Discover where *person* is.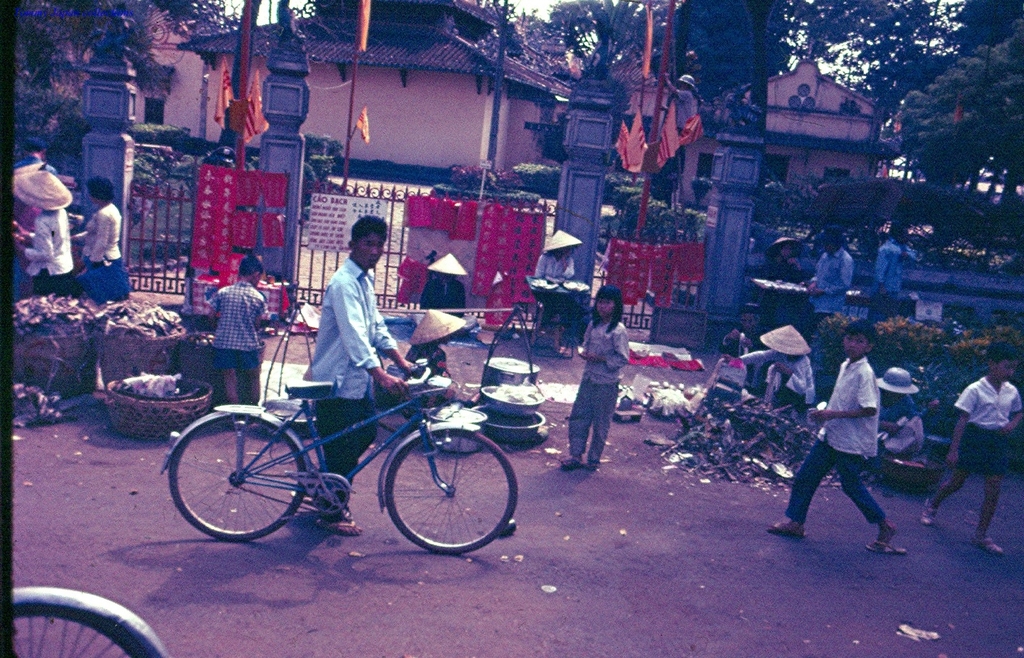
Discovered at {"x1": 12, "y1": 170, "x2": 76, "y2": 298}.
